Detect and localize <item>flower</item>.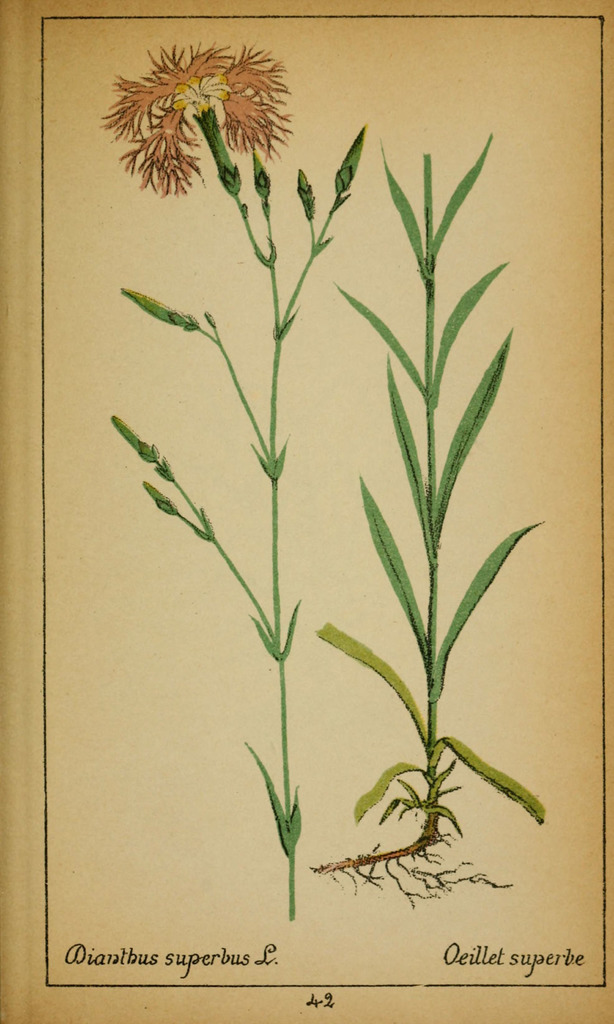
Localized at 102, 35, 305, 197.
